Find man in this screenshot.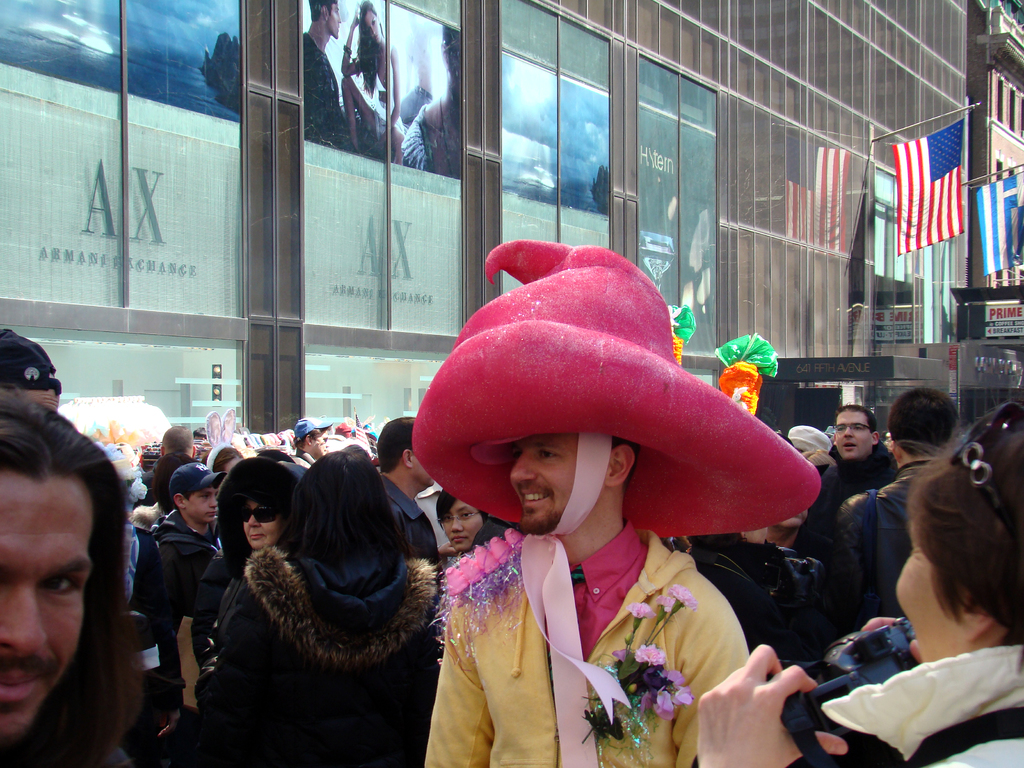
The bounding box for man is (362,405,465,589).
